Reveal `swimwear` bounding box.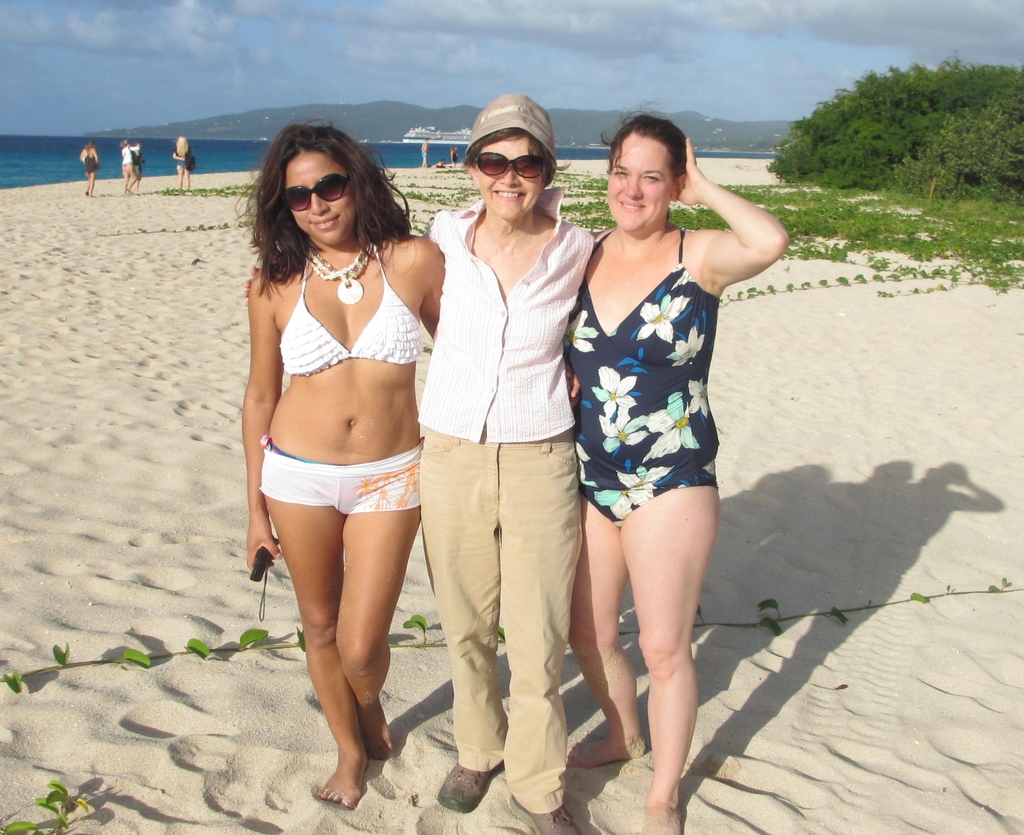
Revealed: locate(261, 434, 426, 523).
